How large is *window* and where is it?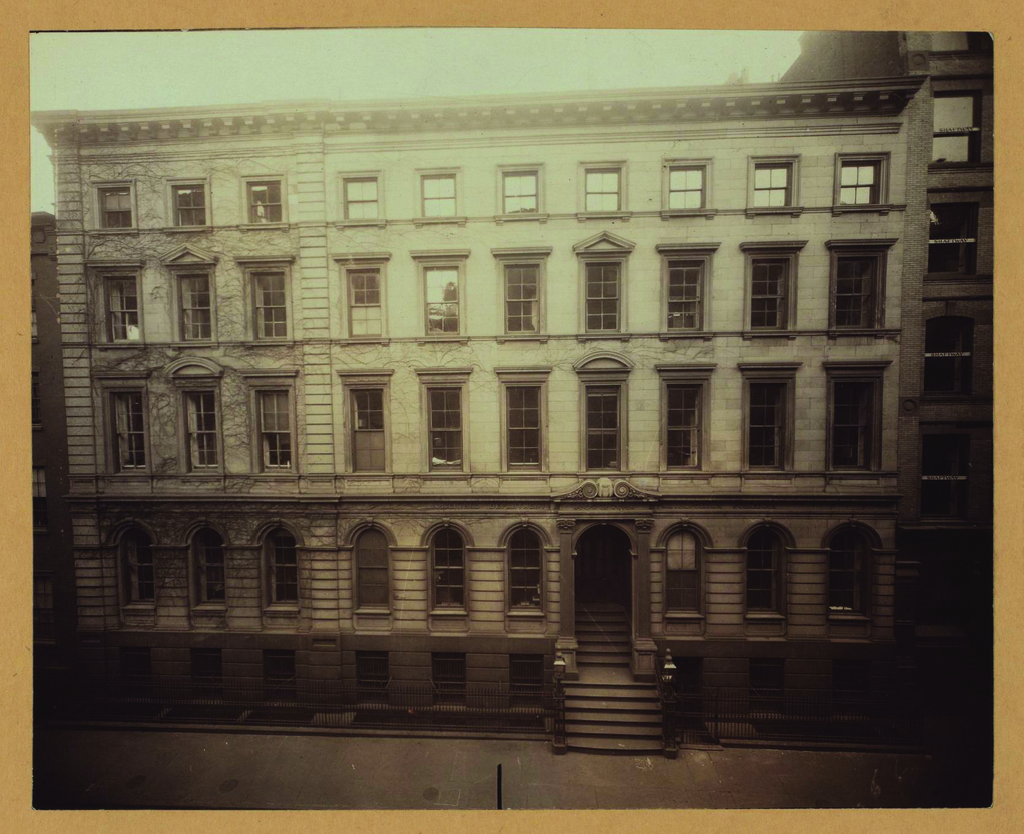
Bounding box: Rect(92, 177, 134, 228).
